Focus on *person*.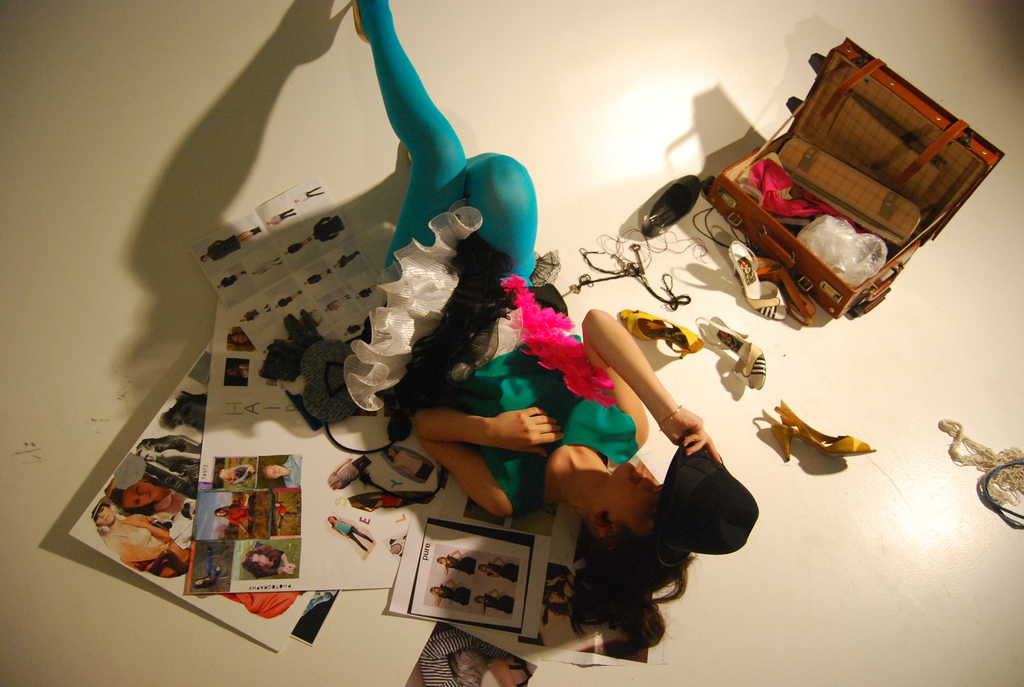
Focused at detection(326, 454, 374, 493).
